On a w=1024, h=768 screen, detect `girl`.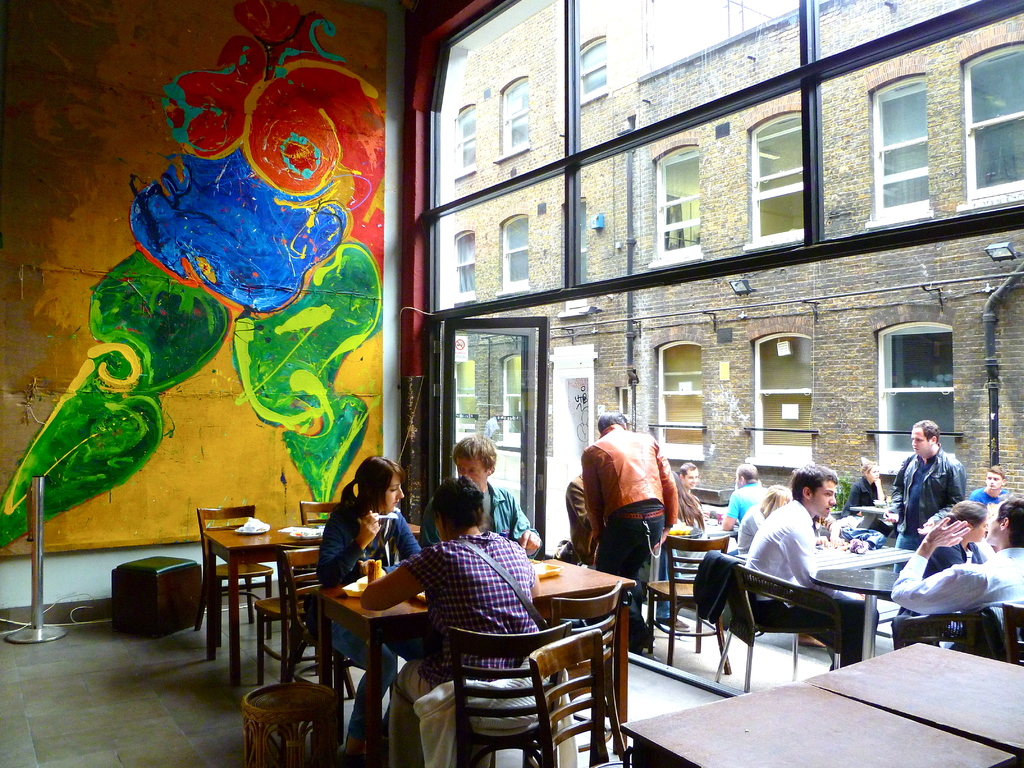
crop(305, 454, 419, 766).
